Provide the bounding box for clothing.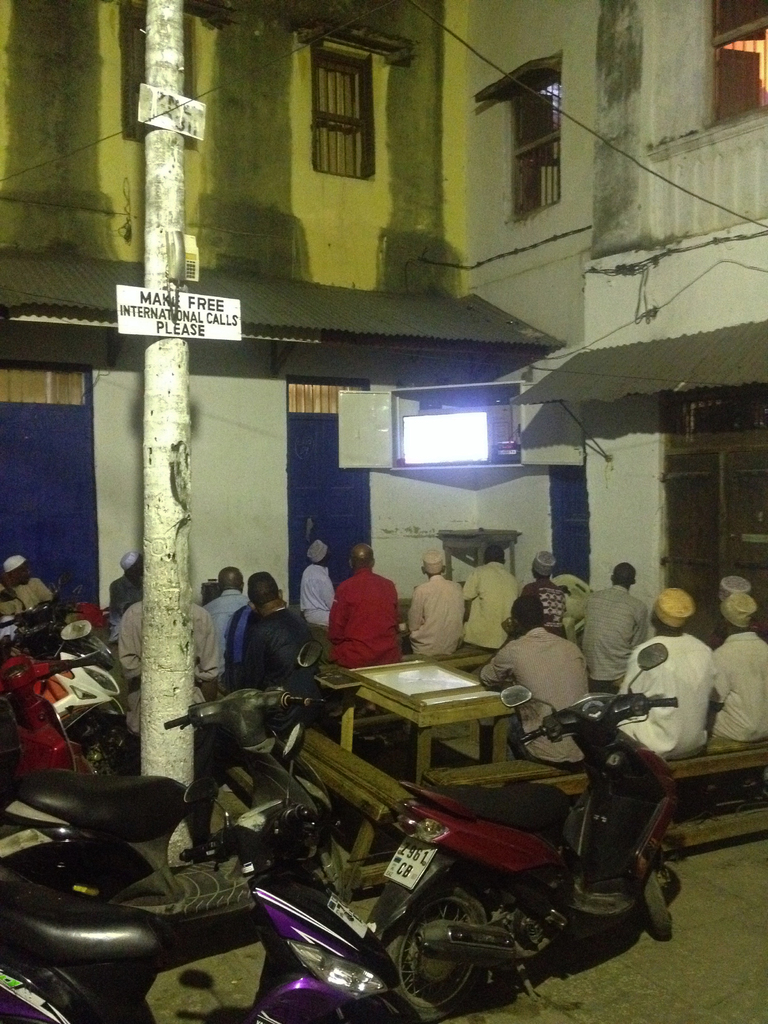
bbox(326, 568, 406, 669).
